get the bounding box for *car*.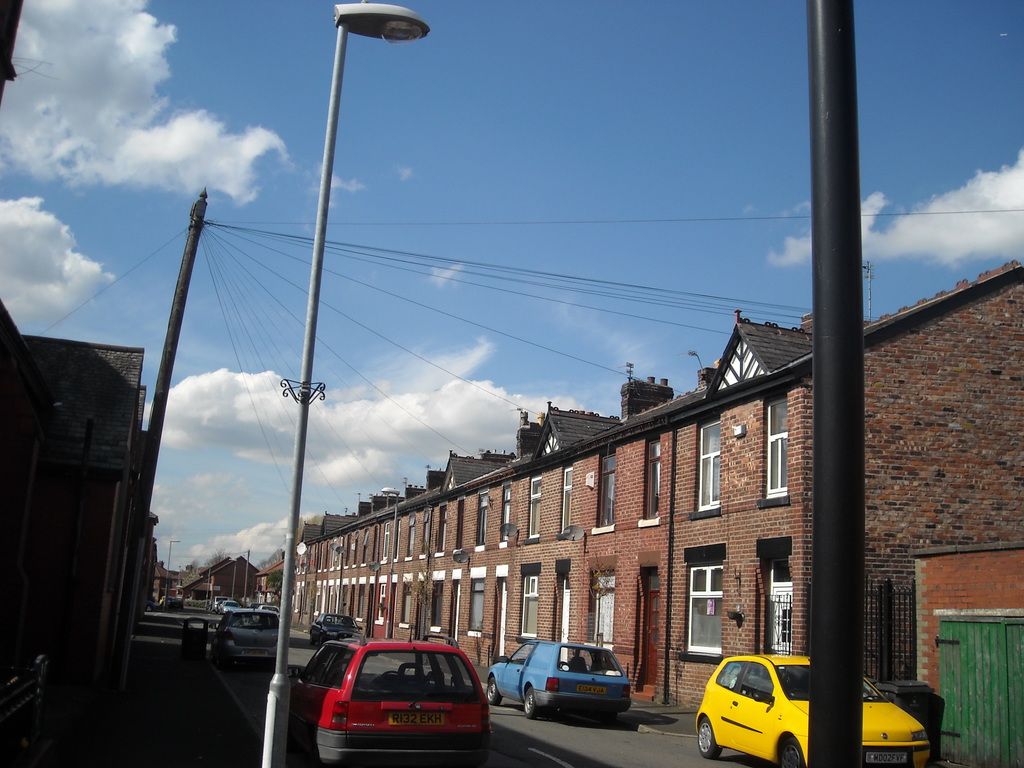
213 610 280 667.
